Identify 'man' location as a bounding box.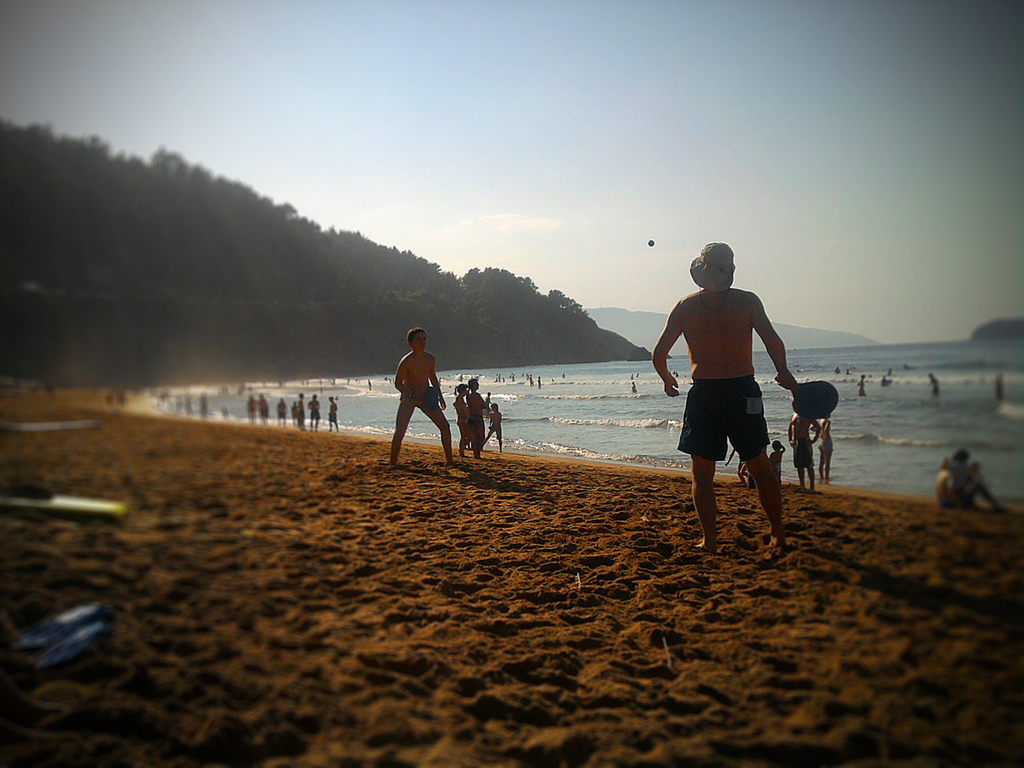
bbox(940, 444, 1004, 522).
